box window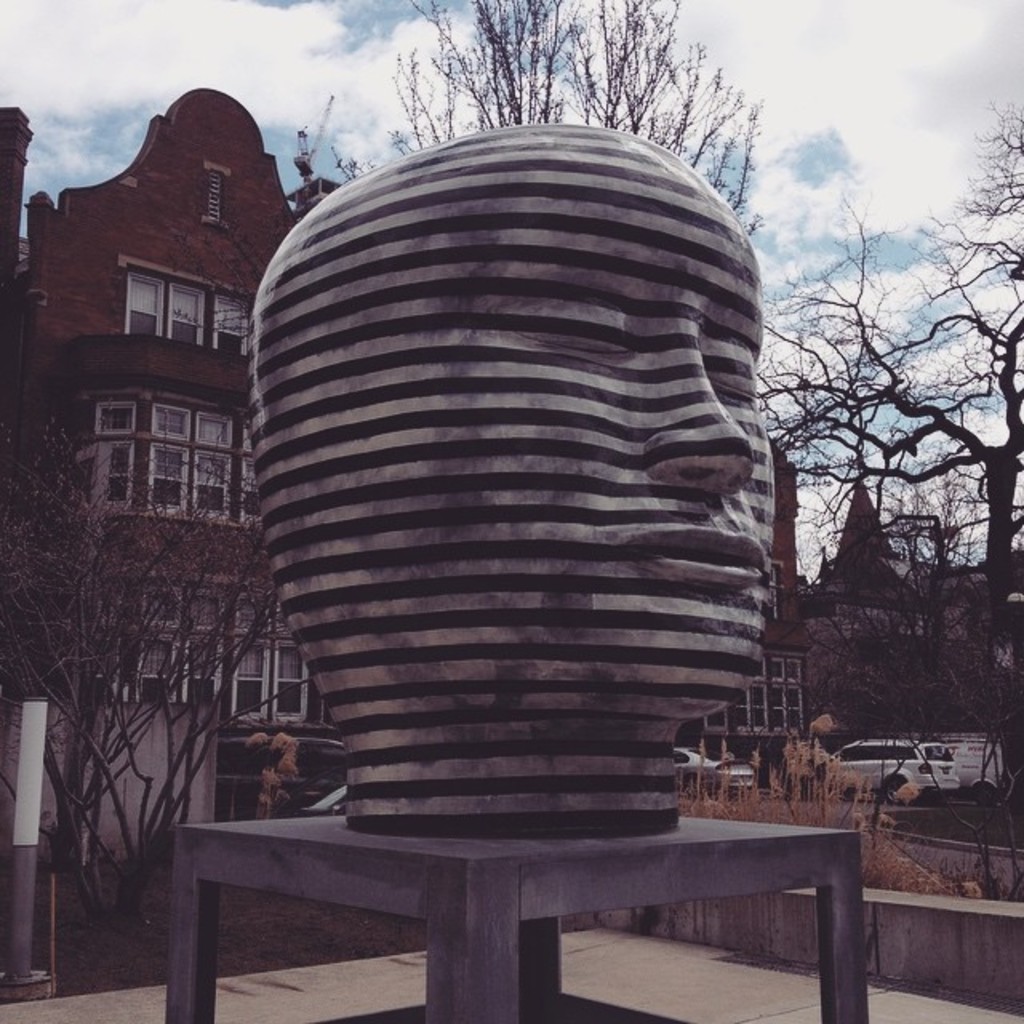
[left=190, top=453, right=232, bottom=523]
